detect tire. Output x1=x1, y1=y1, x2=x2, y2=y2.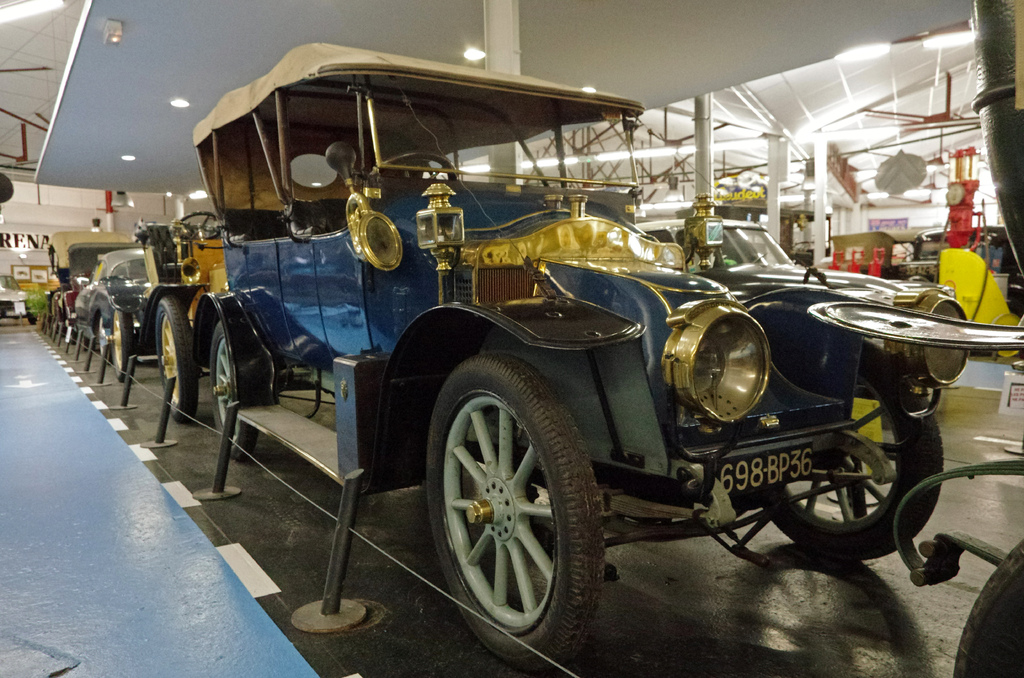
x1=758, y1=342, x2=948, y2=560.
